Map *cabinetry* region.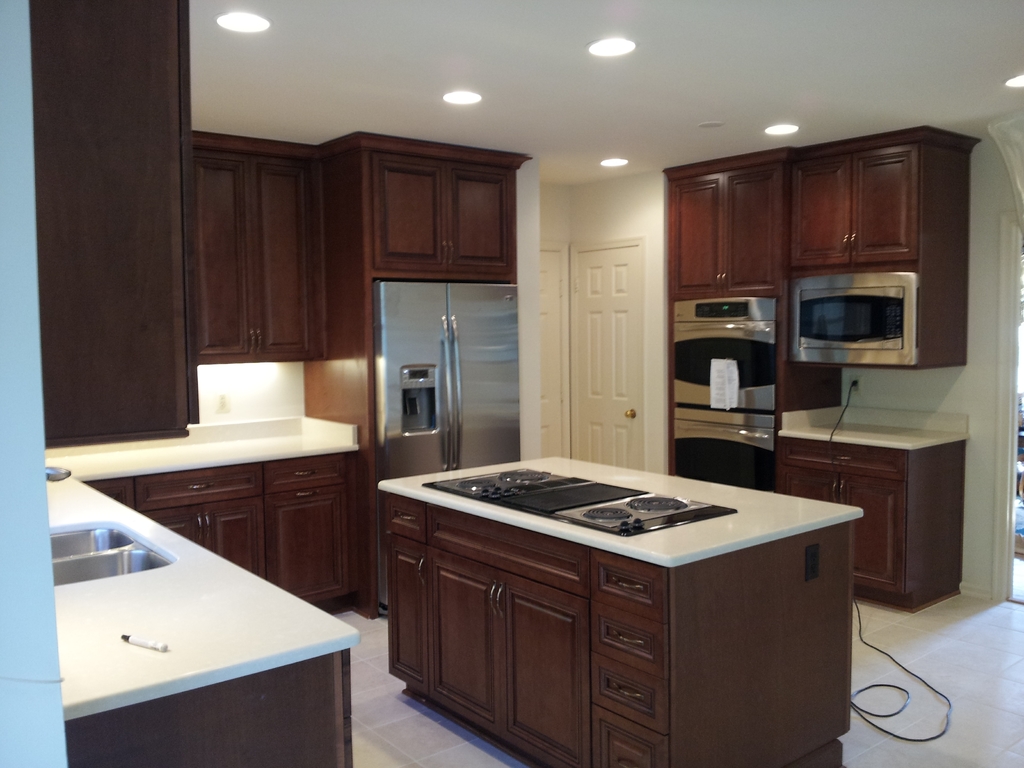
Mapped to 81, 456, 356, 604.
